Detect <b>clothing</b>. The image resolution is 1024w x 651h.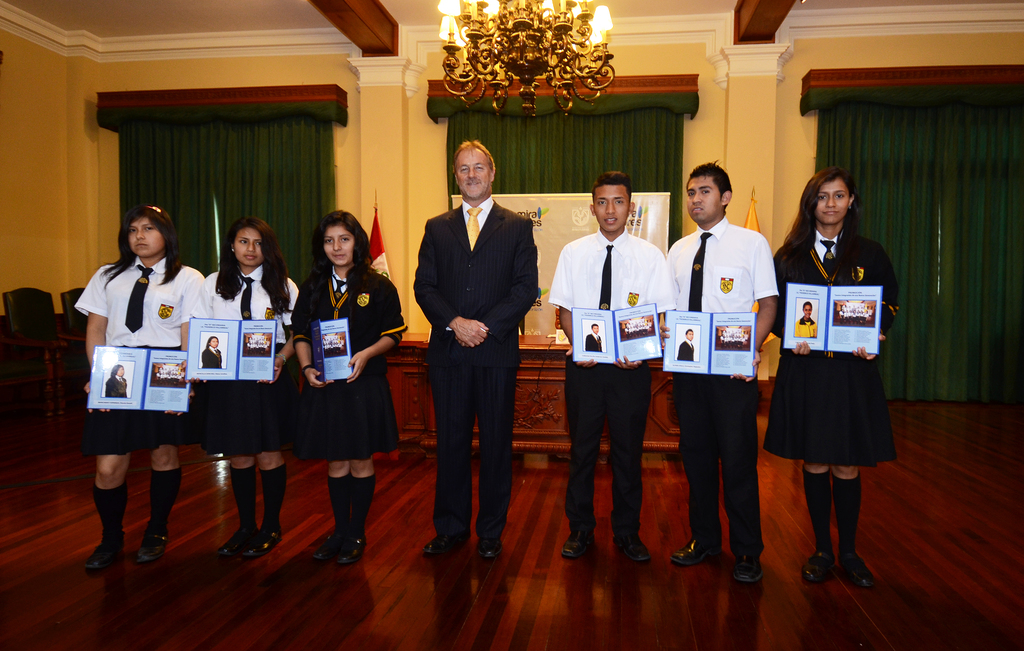
locate(201, 262, 300, 457).
